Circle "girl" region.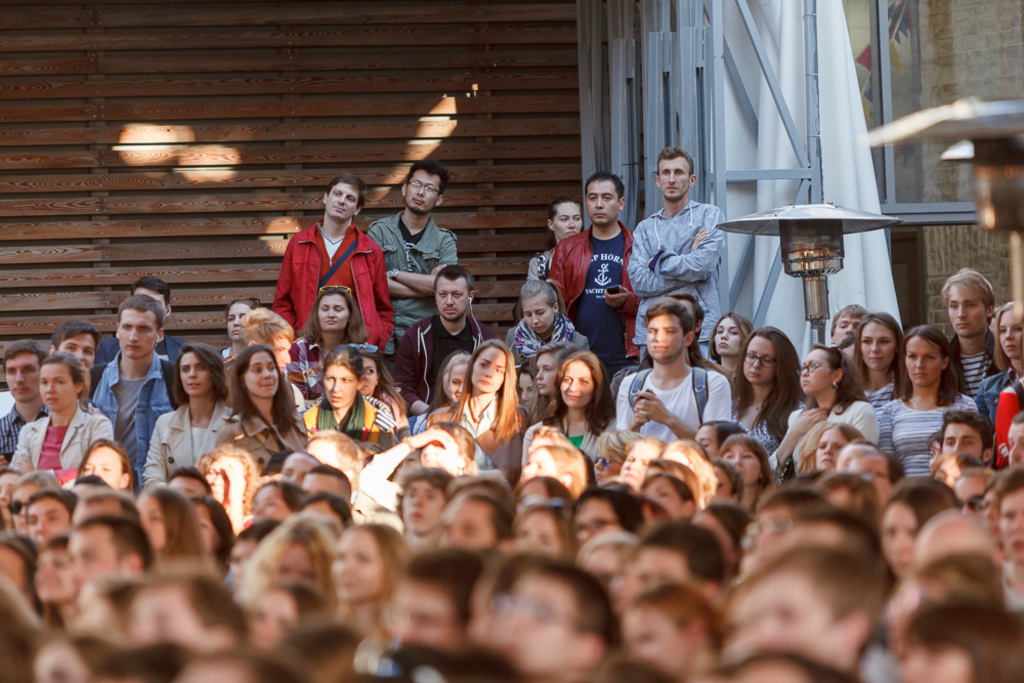
Region: detection(737, 326, 795, 450).
